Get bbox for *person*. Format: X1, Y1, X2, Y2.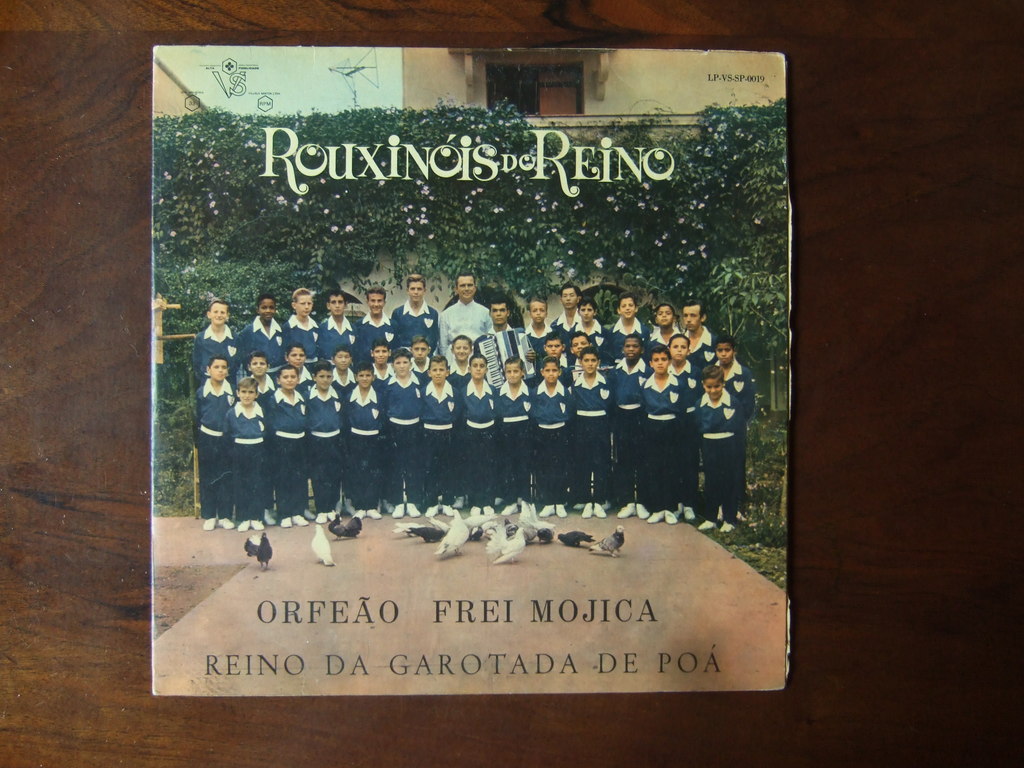
381, 349, 430, 520.
